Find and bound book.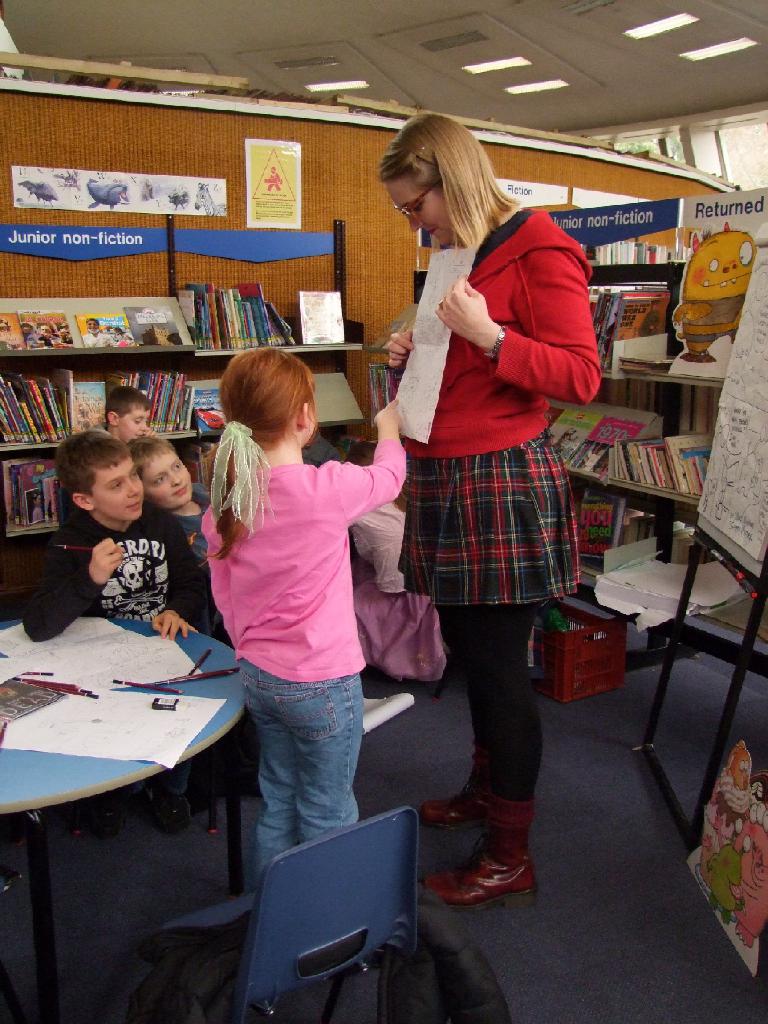
Bound: (0,664,67,725).
